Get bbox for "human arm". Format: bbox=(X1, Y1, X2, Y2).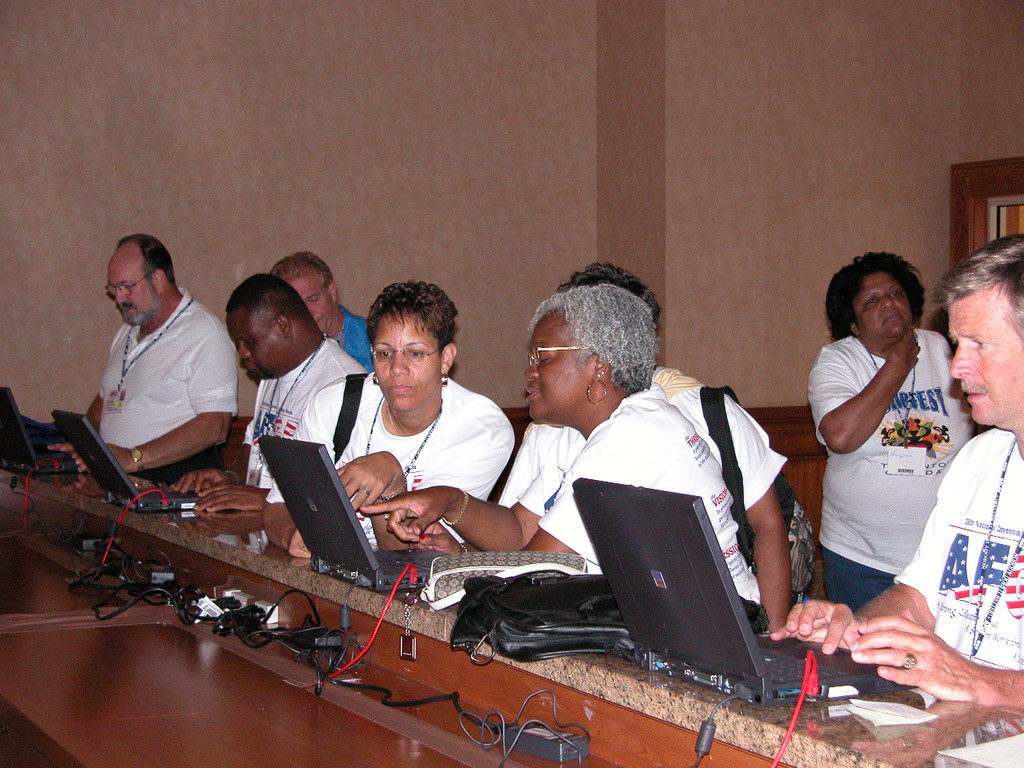
bbox=(829, 350, 930, 469).
